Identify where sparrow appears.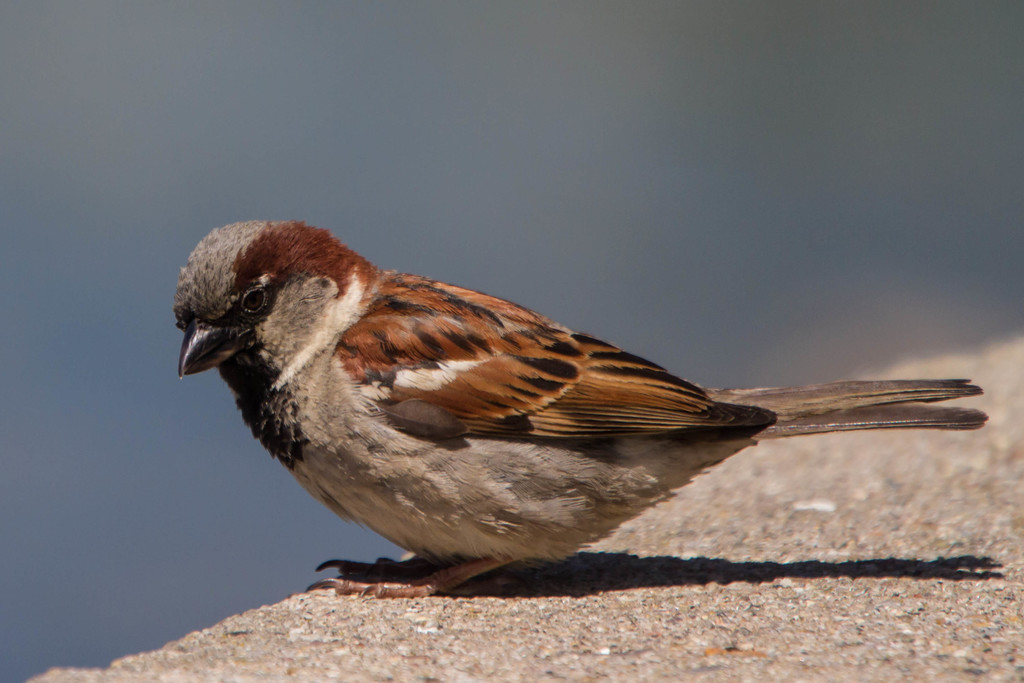
Appears at bbox=(169, 216, 996, 607).
